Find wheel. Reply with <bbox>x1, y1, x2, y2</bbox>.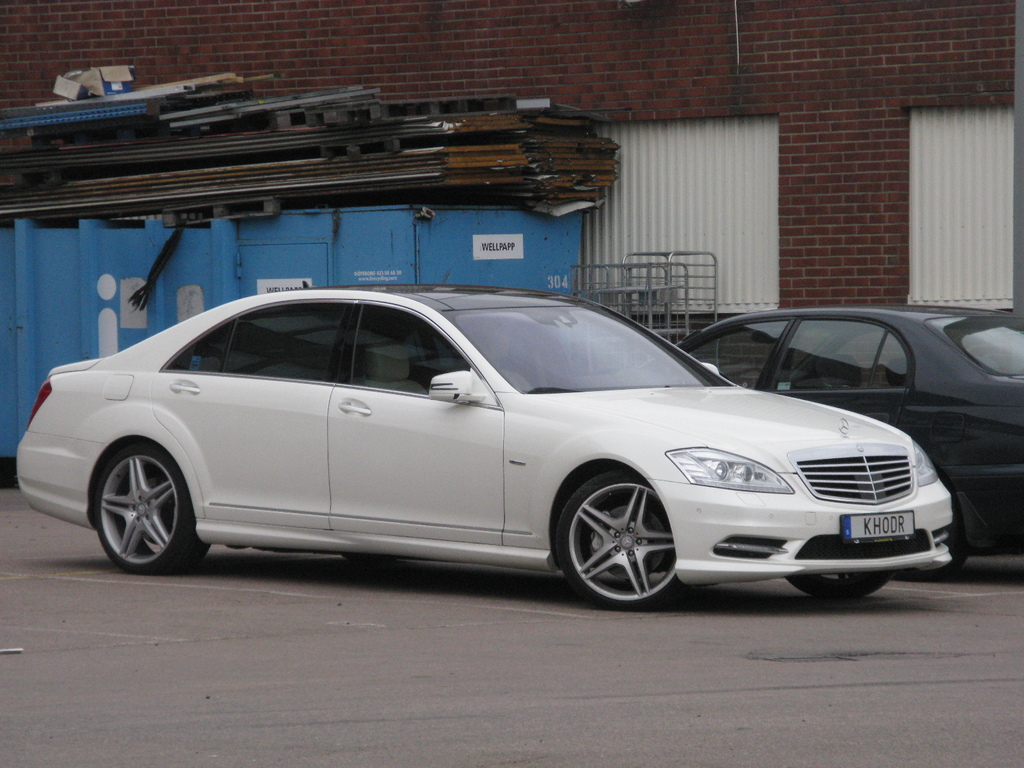
<bbox>555, 470, 682, 616</bbox>.
